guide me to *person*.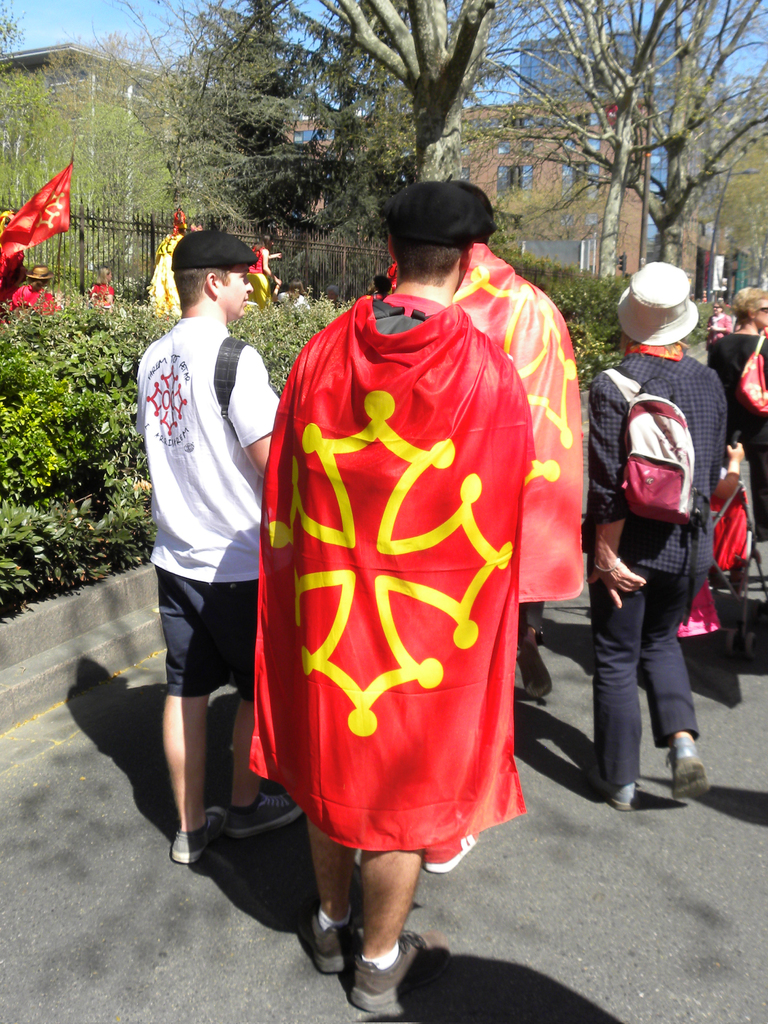
Guidance: BBox(81, 265, 114, 314).
